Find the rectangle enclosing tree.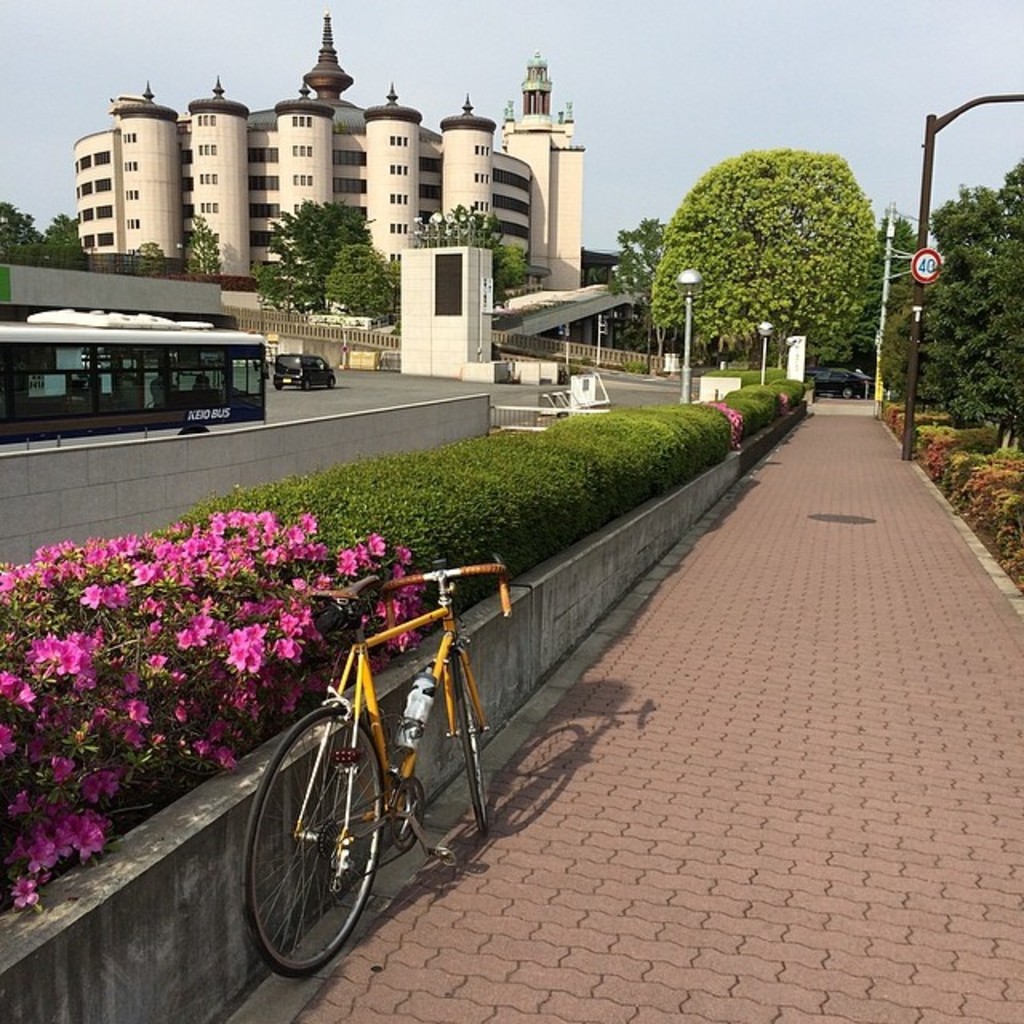
box(0, 198, 46, 246).
